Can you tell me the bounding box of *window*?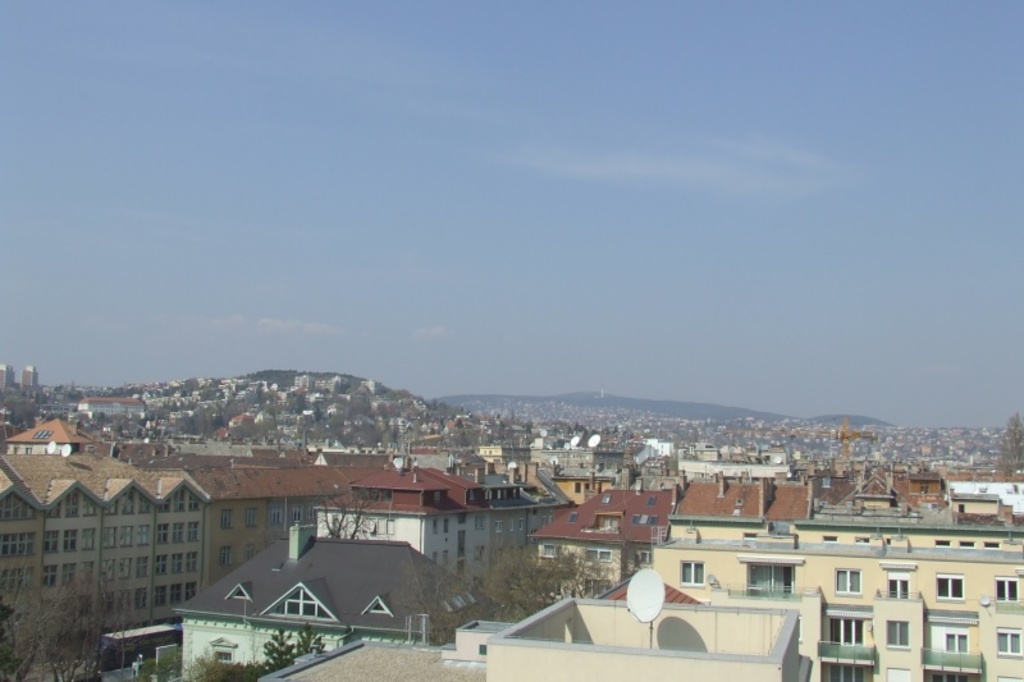
[x1=934, y1=571, x2=964, y2=599].
